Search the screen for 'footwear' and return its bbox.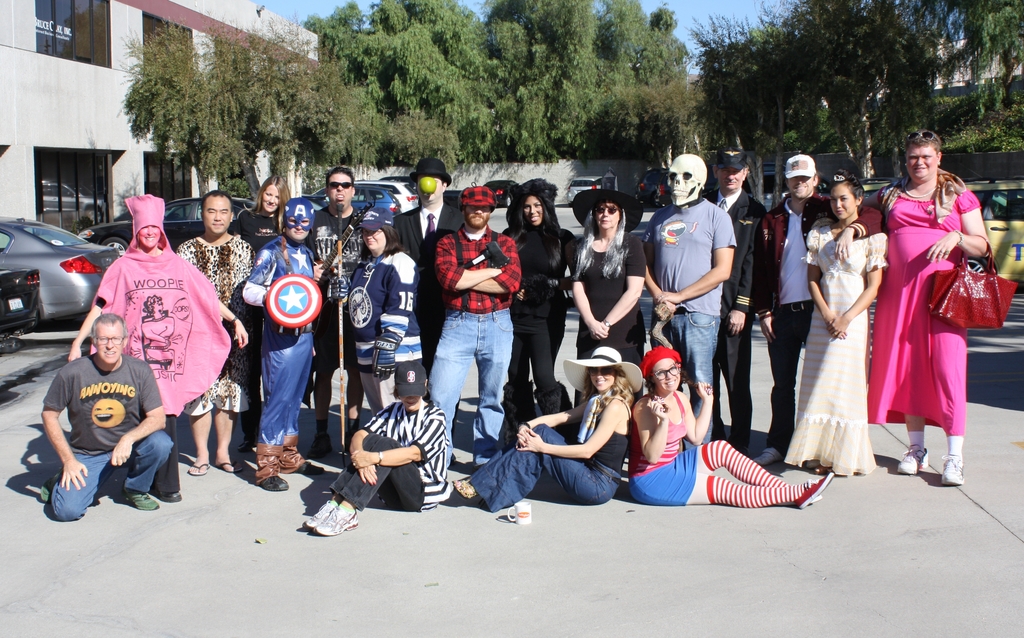
Found: bbox(116, 489, 158, 513).
